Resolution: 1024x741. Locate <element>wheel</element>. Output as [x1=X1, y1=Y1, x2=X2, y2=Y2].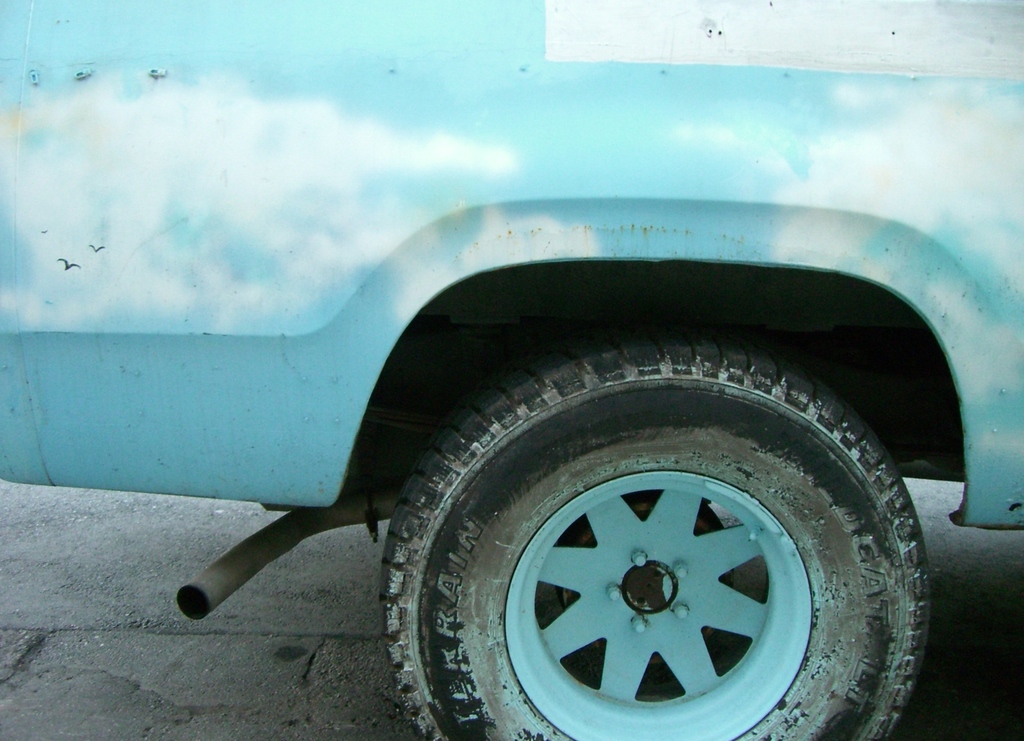
[x1=339, y1=307, x2=920, y2=739].
